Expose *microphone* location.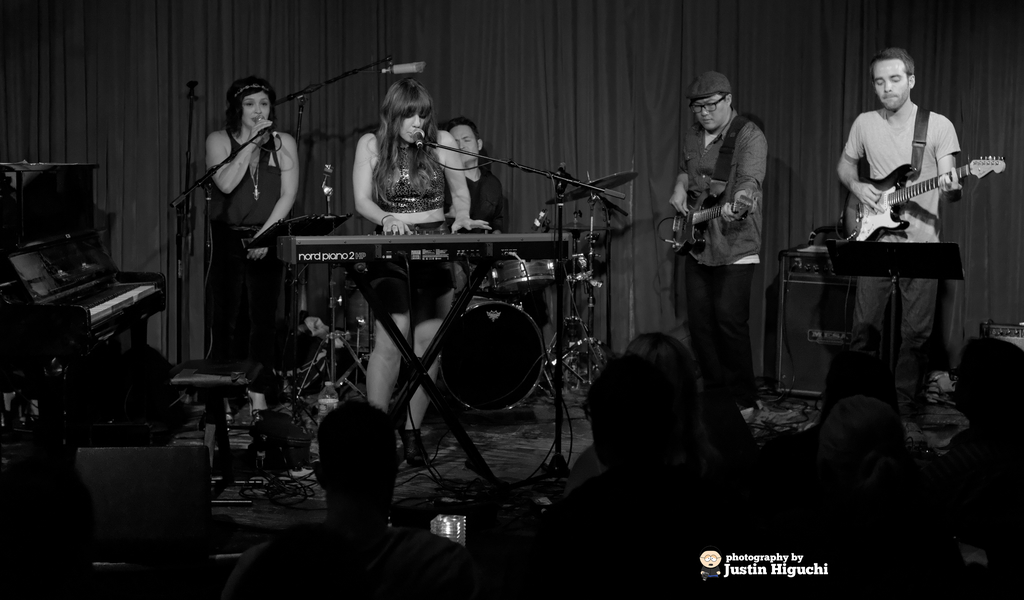
Exposed at box=[380, 59, 428, 79].
